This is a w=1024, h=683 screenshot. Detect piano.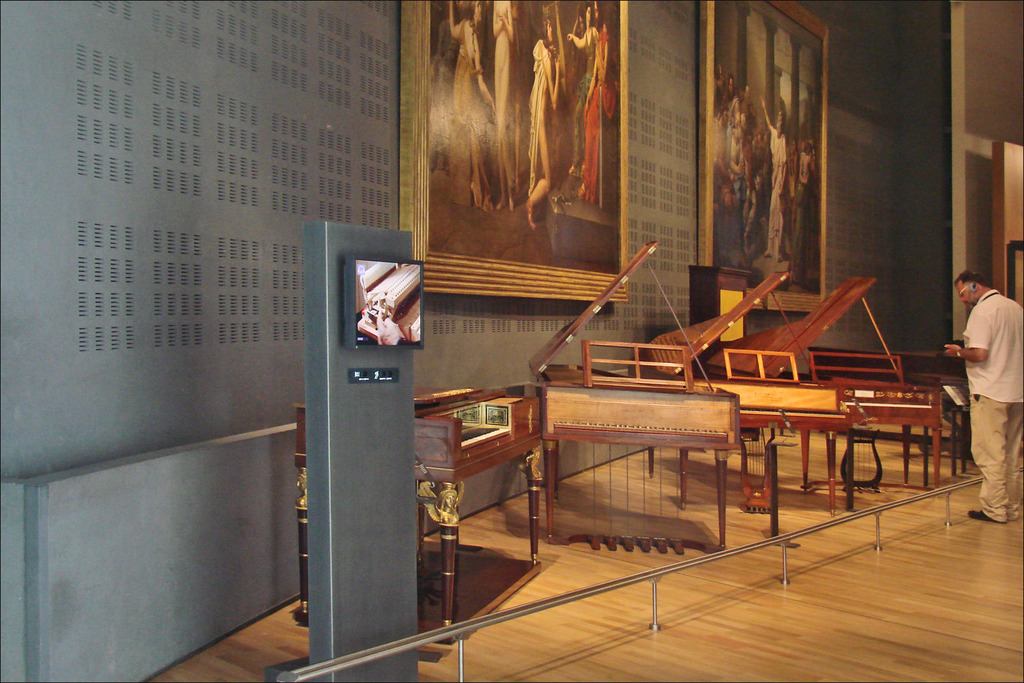
<box>645,237,871,521</box>.
